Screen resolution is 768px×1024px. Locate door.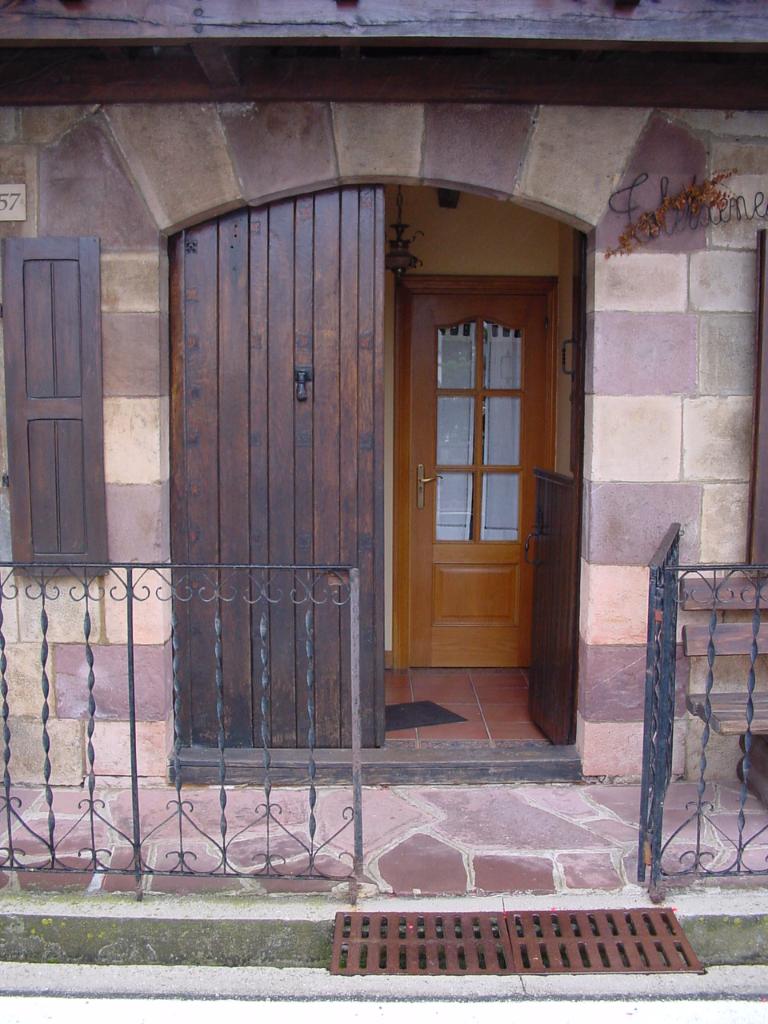
(408, 288, 549, 658).
